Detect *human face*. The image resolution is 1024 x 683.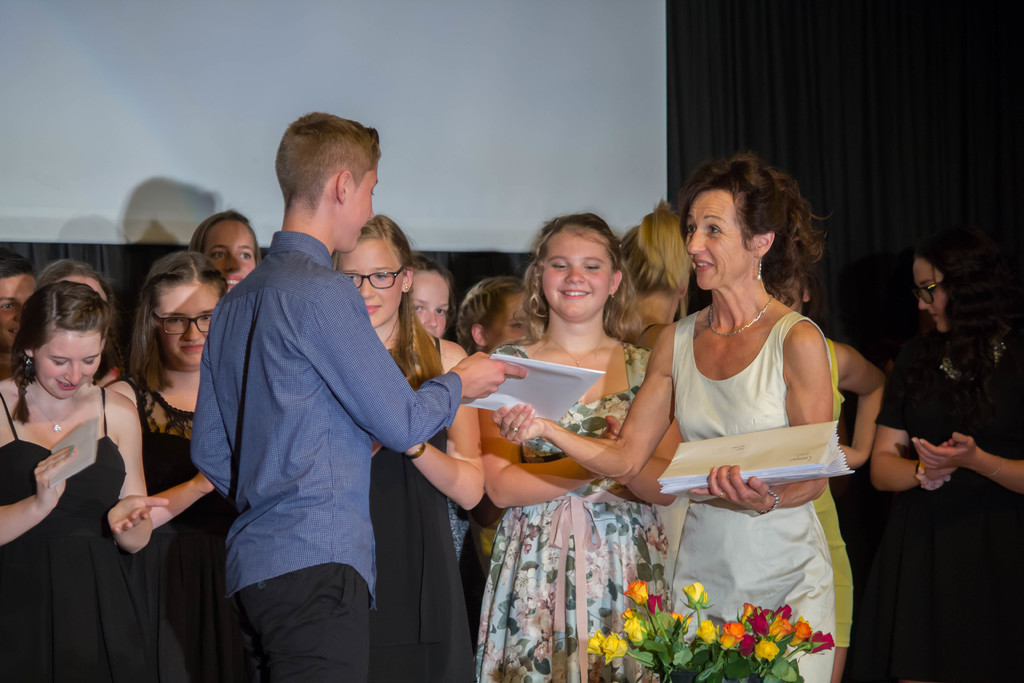
(x1=541, y1=227, x2=611, y2=315).
